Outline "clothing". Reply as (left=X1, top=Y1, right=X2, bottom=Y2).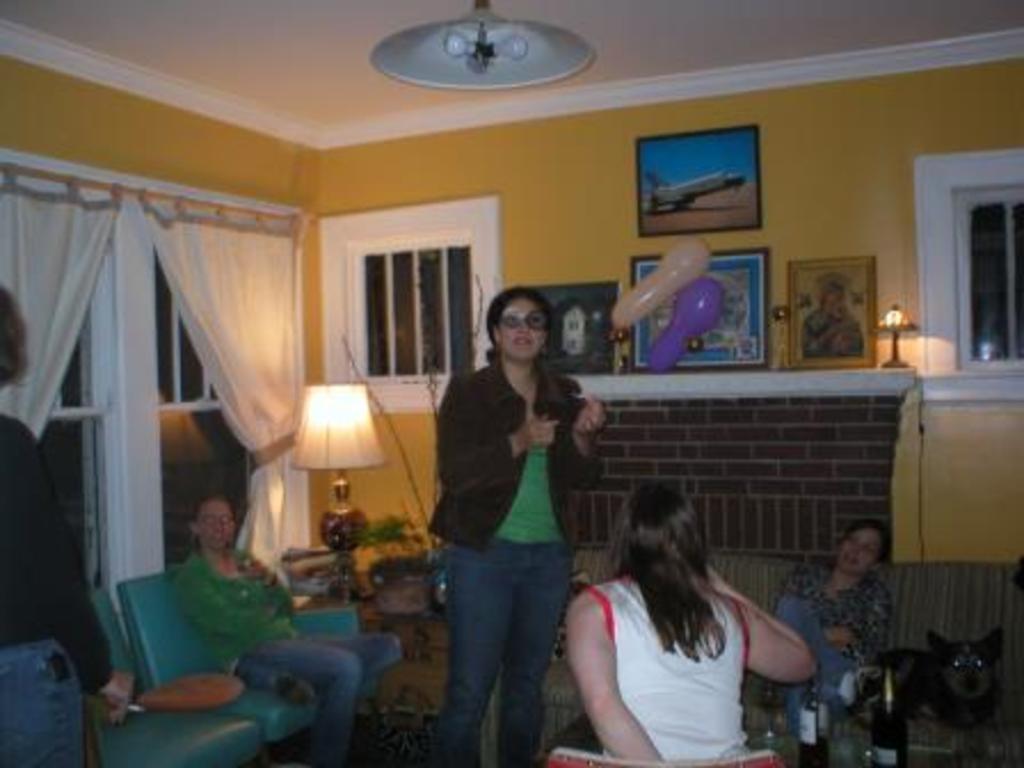
(left=183, top=546, right=359, bottom=766).
